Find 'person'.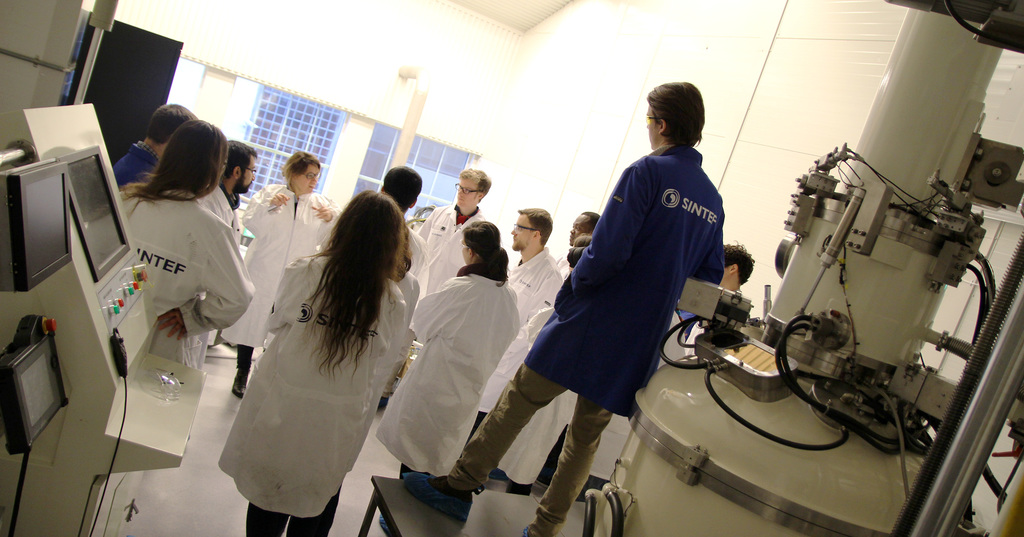
box(218, 191, 405, 536).
